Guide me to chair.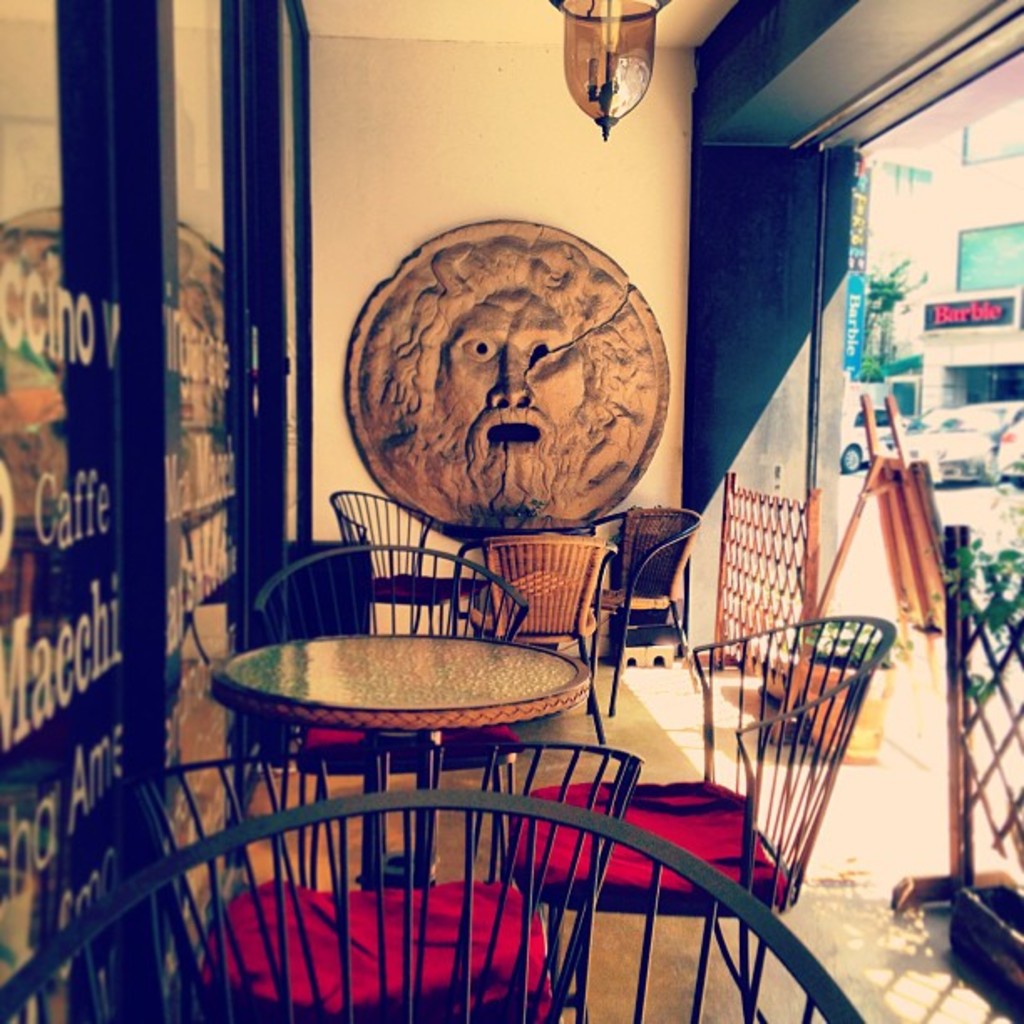
Guidance: pyautogui.locateOnScreen(484, 611, 895, 1022).
